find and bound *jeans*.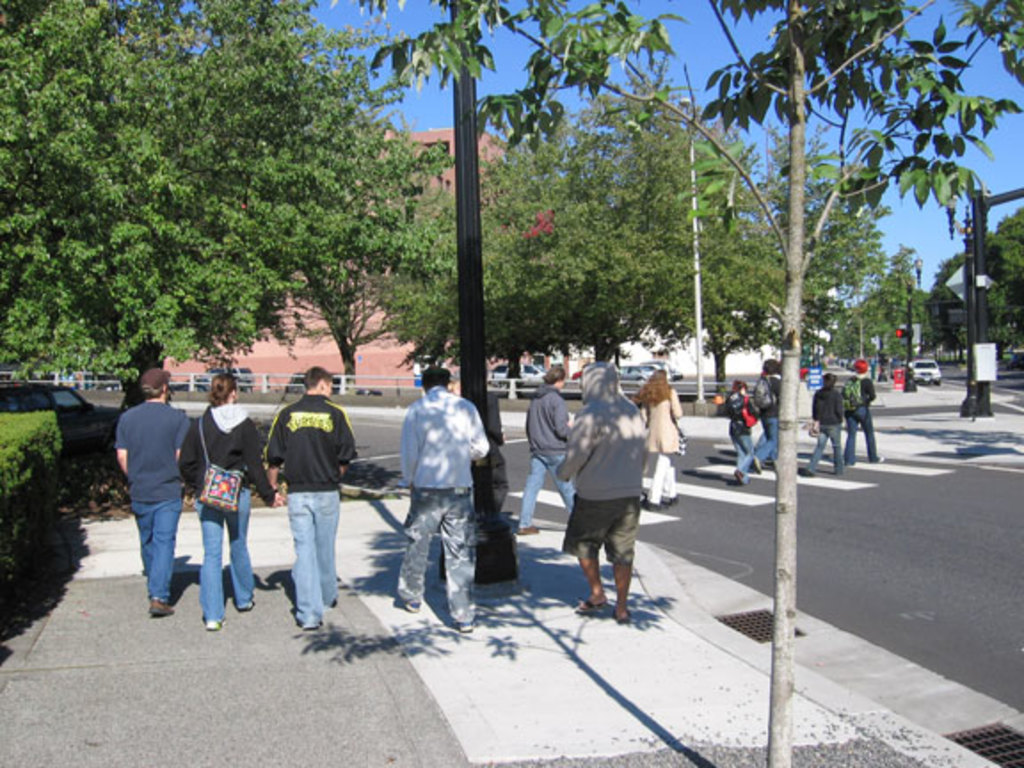
Bound: box(391, 480, 473, 619).
